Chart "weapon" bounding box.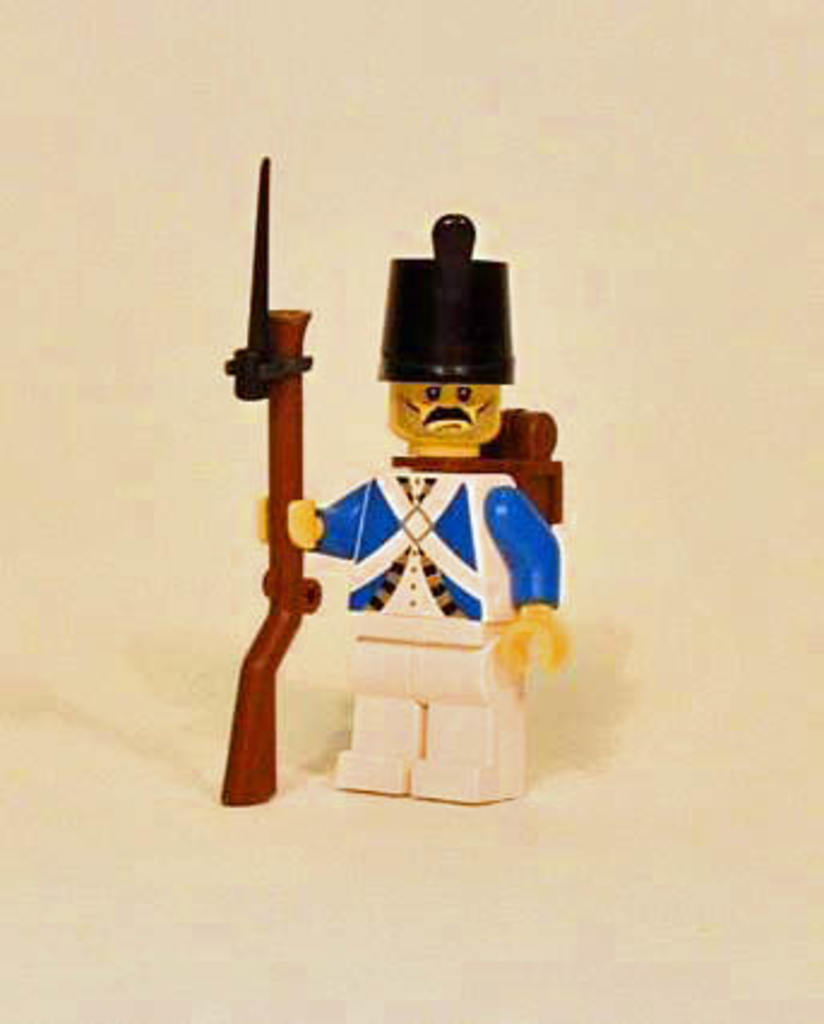
Charted: x1=199, y1=135, x2=380, y2=791.
